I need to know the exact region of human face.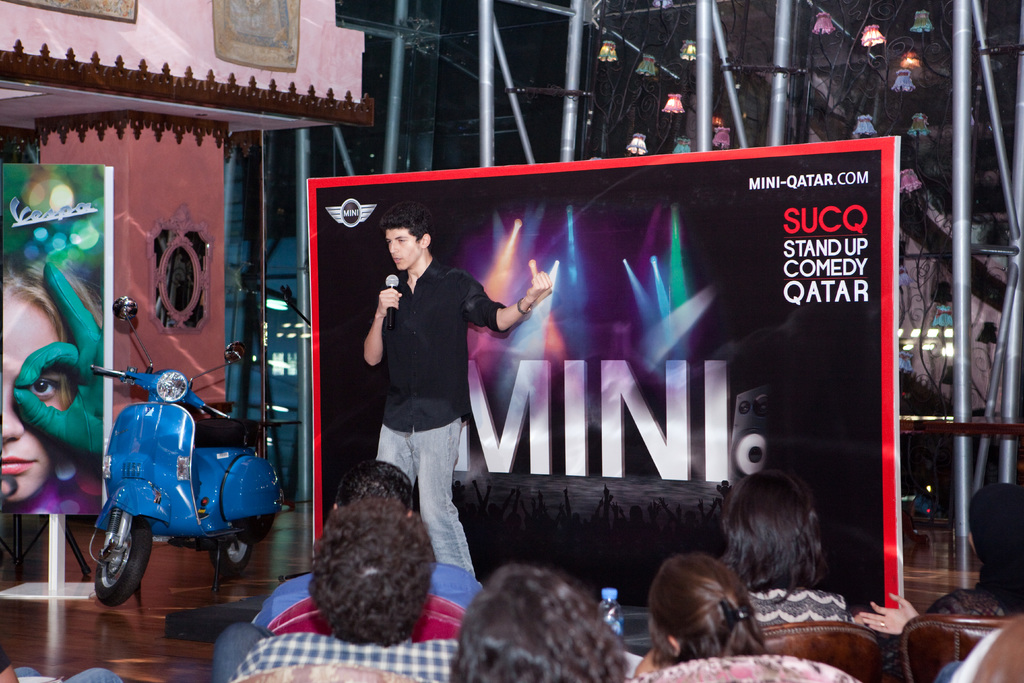
Region: locate(0, 294, 74, 502).
